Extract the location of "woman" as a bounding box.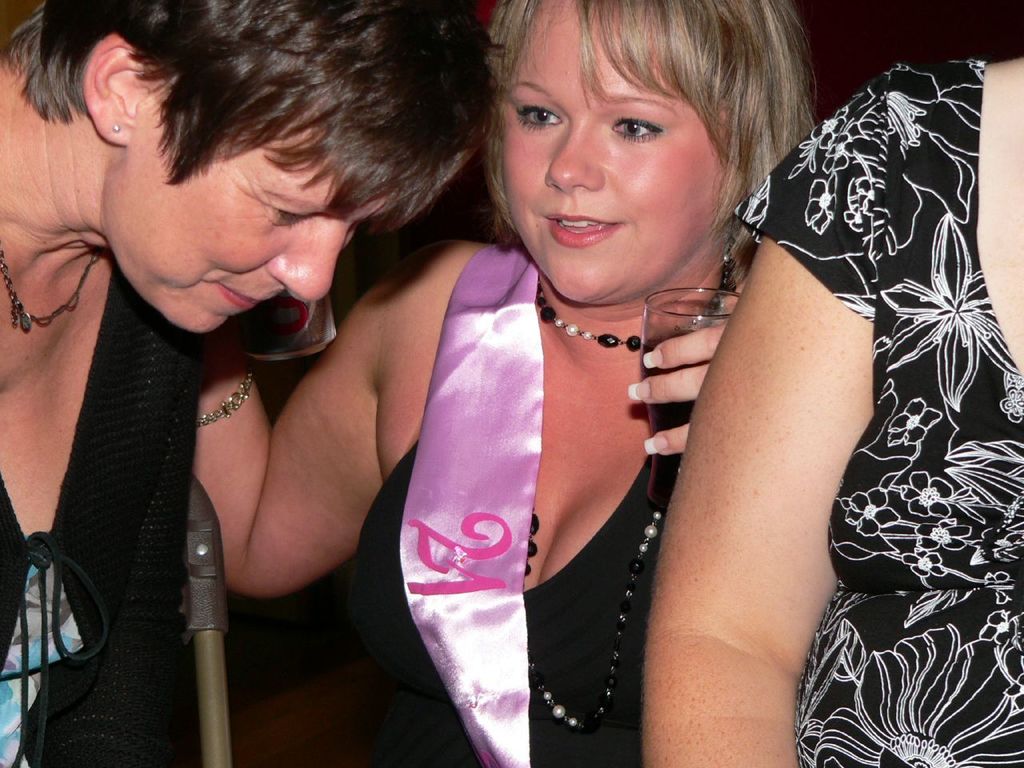
Rect(0, 0, 510, 767).
